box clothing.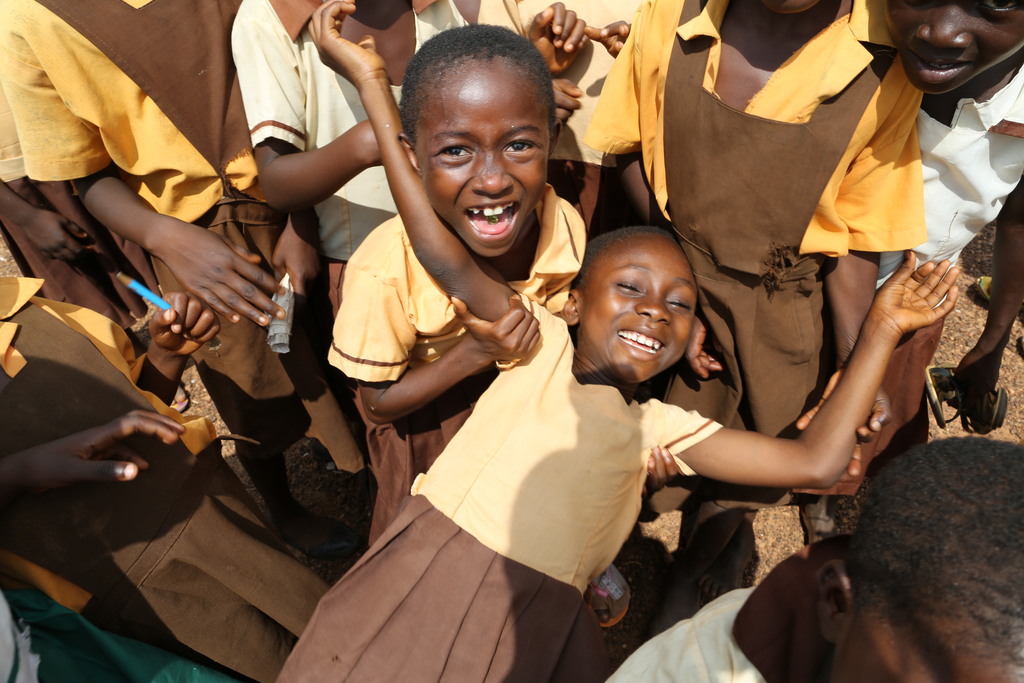
[left=0, top=0, right=315, bottom=424].
